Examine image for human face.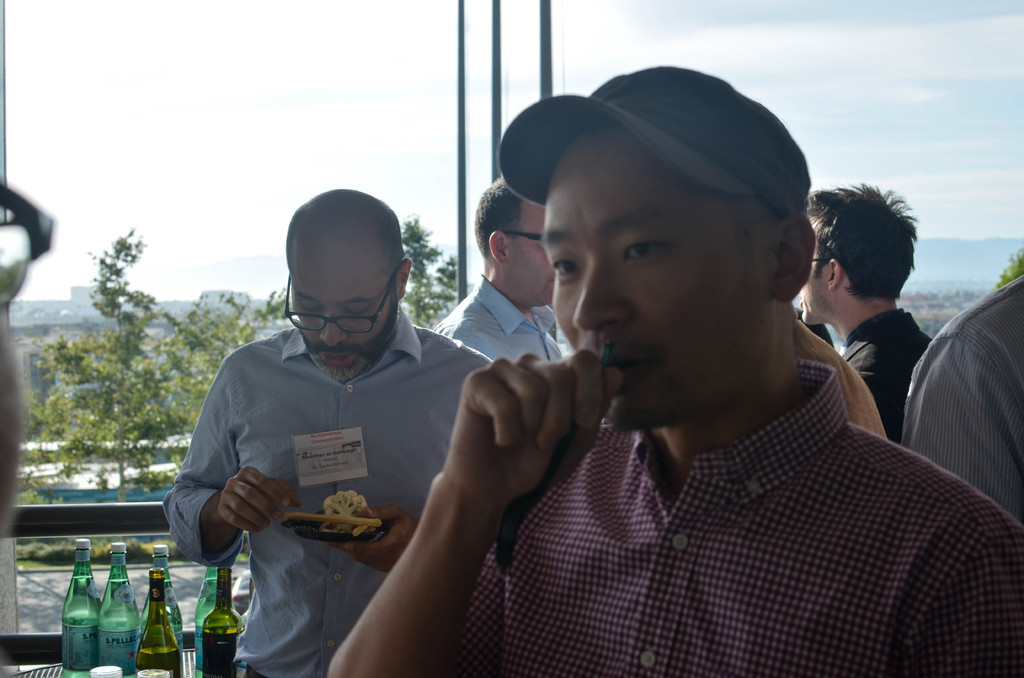
Examination result: [x1=505, y1=192, x2=556, y2=309].
